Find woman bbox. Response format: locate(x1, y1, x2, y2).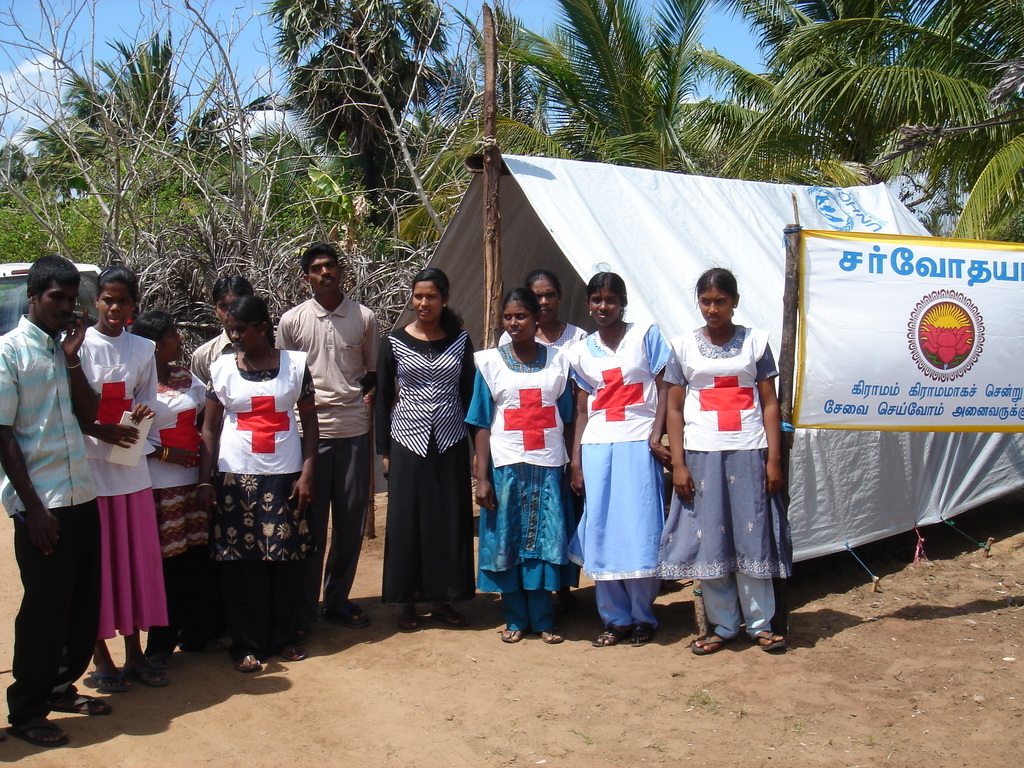
locate(376, 260, 472, 636).
